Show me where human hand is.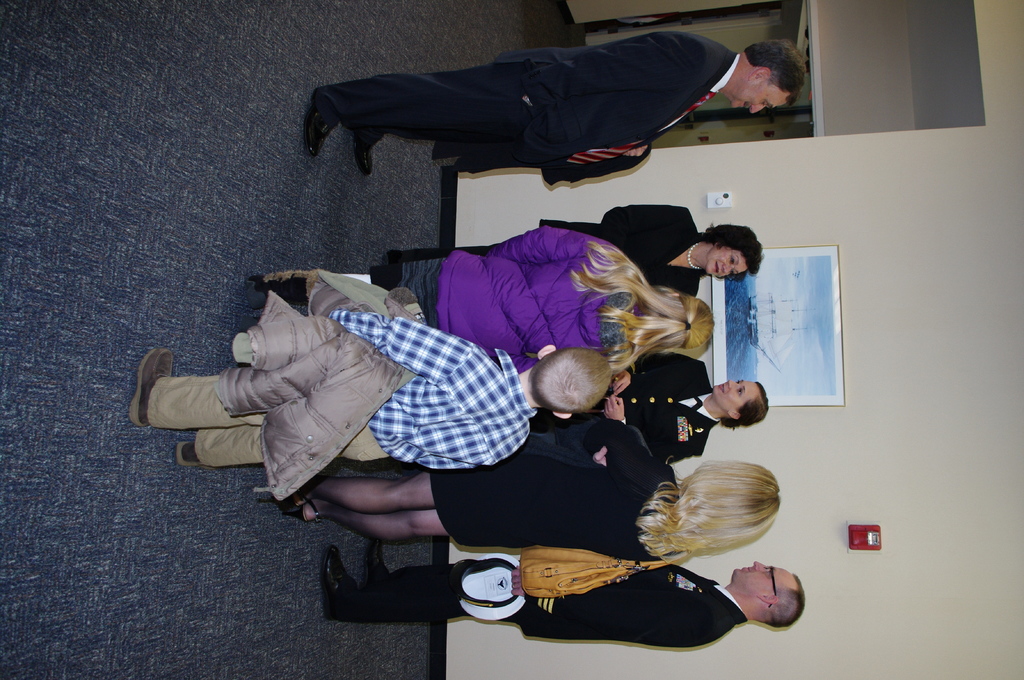
human hand is at BBox(511, 565, 528, 597).
